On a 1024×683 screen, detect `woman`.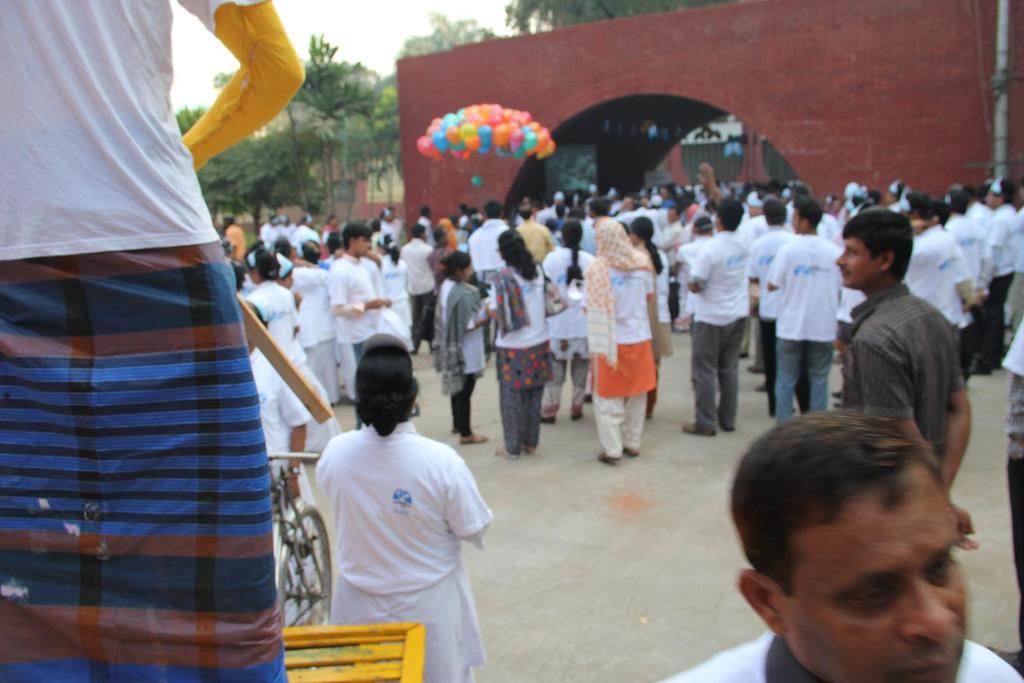
{"left": 431, "top": 253, "right": 509, "bottom": 460}.
